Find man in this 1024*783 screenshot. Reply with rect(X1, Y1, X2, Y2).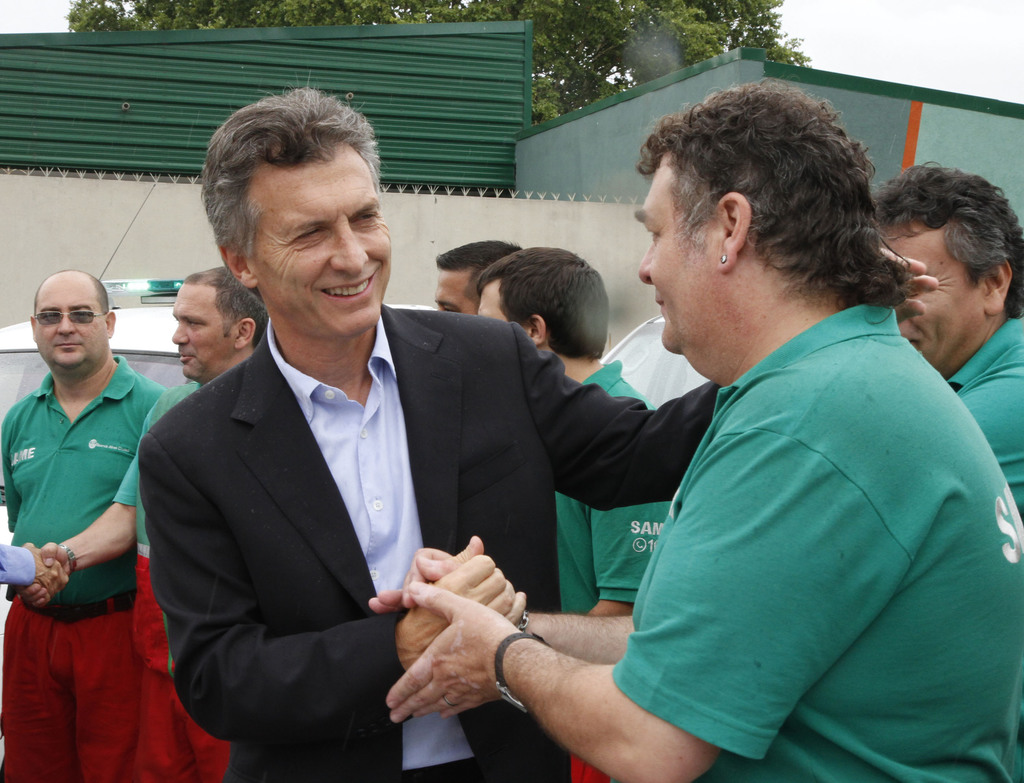
rect(469, 248, 685, 782).
